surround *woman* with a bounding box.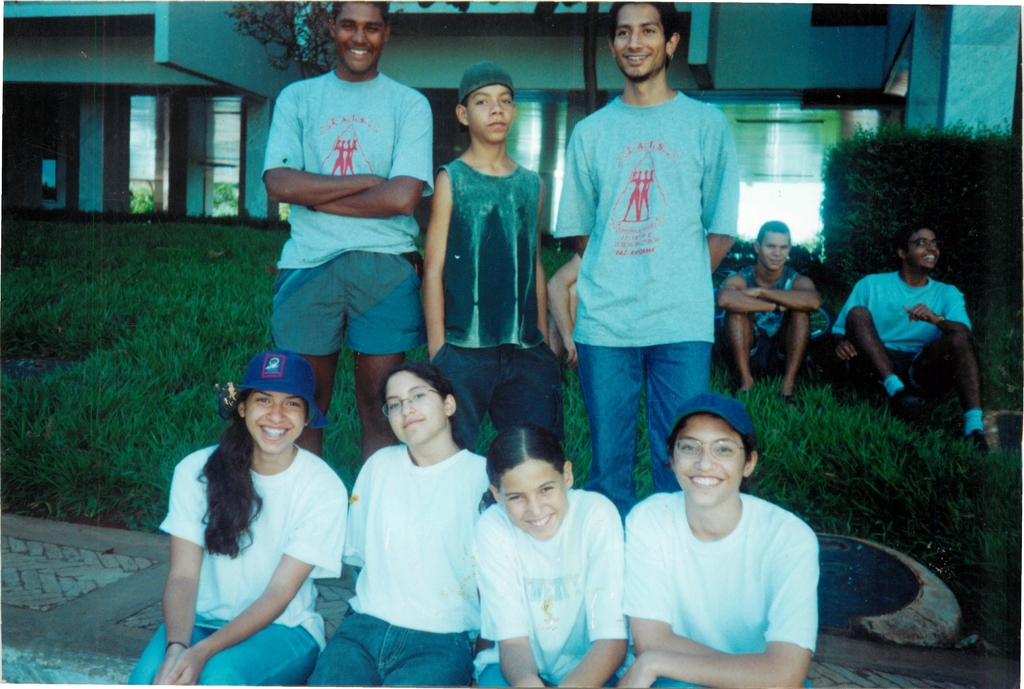
box(472, 423, 629, 688).
